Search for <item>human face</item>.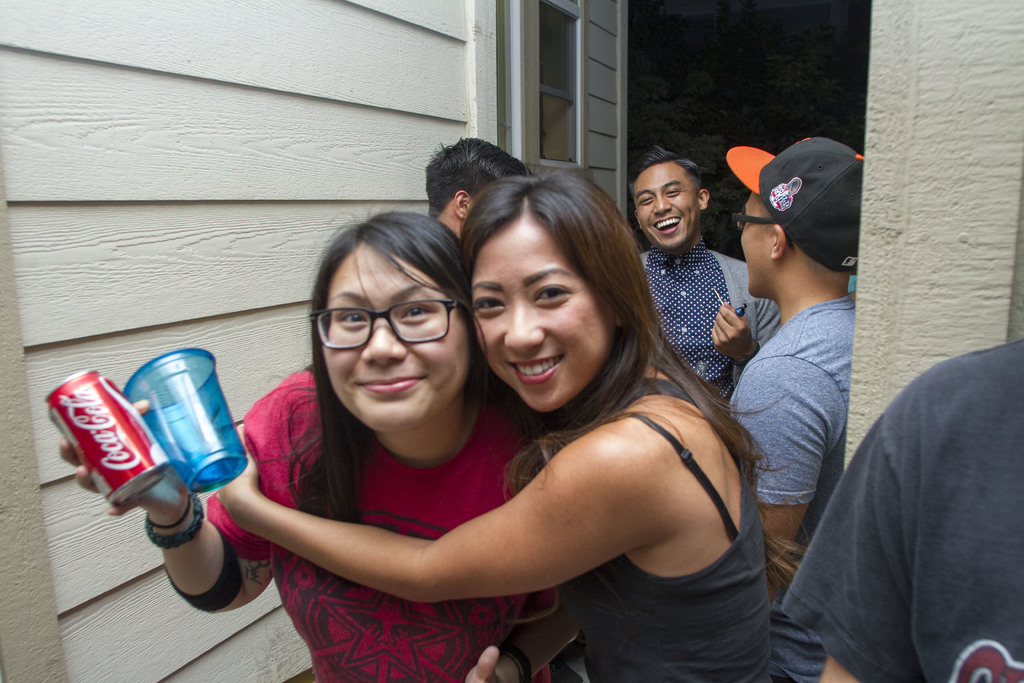
Found at <region>472, 210, 620, 413</region>.
